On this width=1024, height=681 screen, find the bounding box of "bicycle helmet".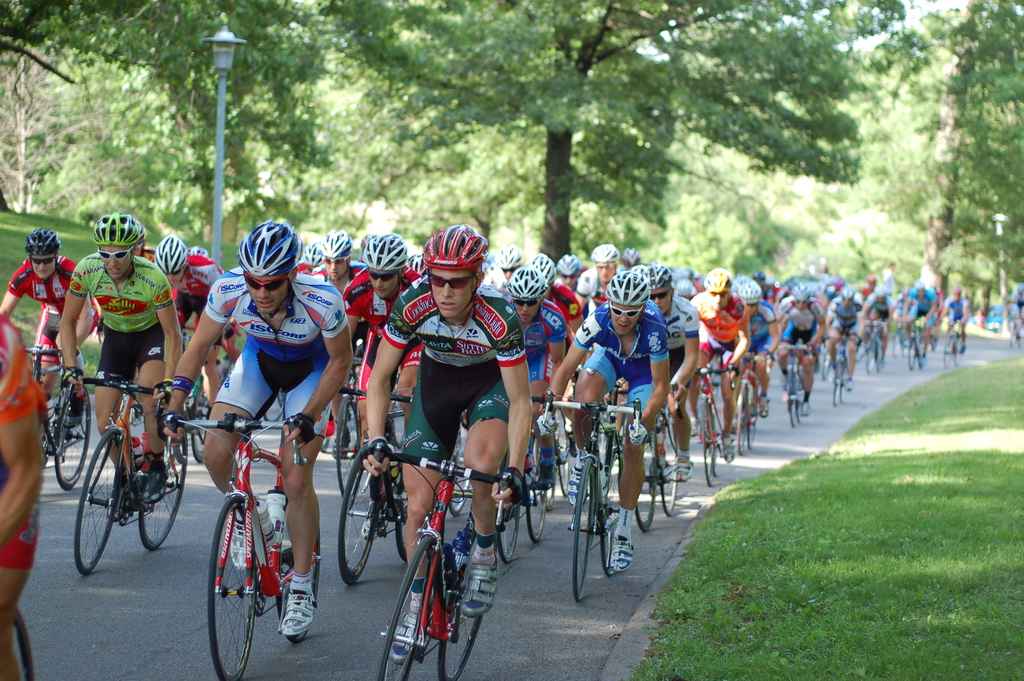
Bounding box: bbox=[708, 272, 732, 295].
